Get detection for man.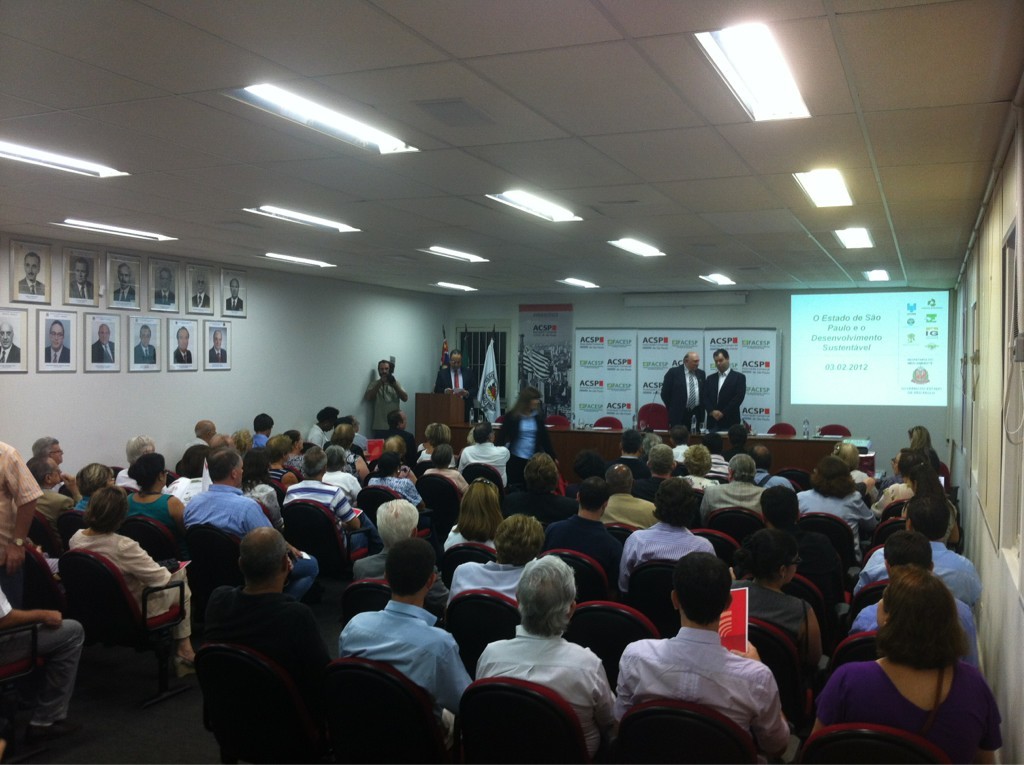
Detection: box=[709, 347, 742, 429].
